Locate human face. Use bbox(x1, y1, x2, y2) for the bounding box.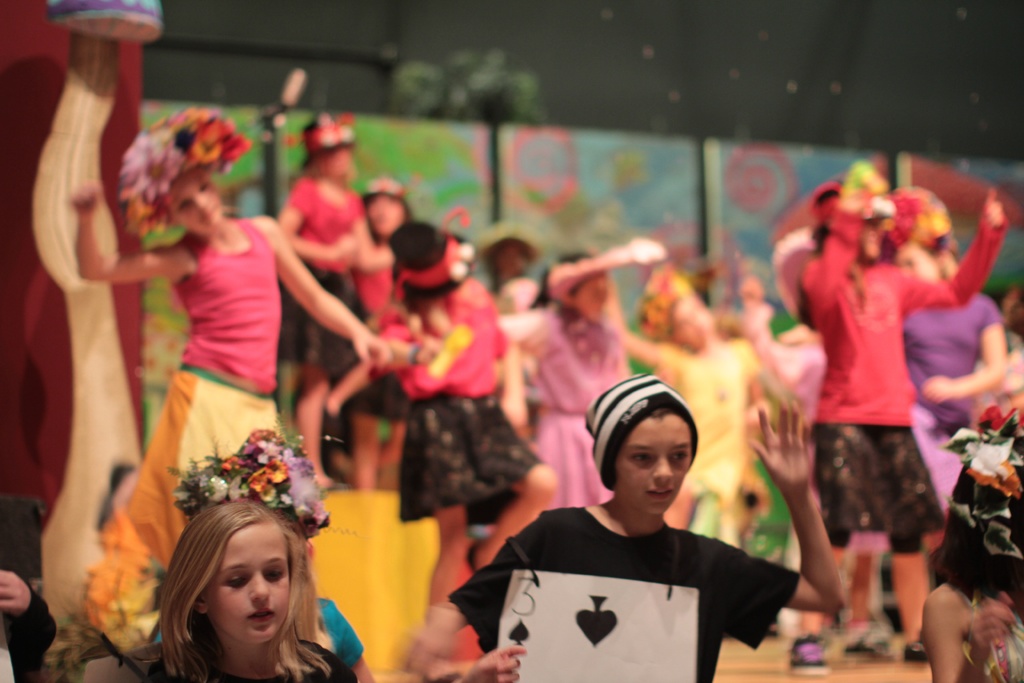
bbox(374, 193, 414, 238).
